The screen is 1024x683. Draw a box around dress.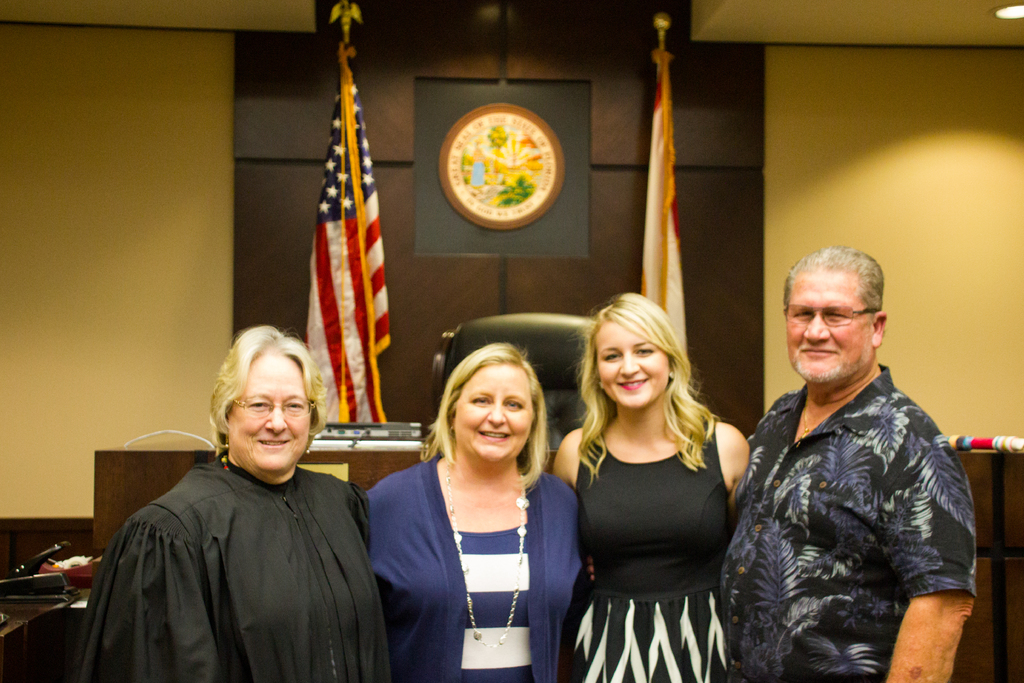
detection(575, 416, 732, 682).
